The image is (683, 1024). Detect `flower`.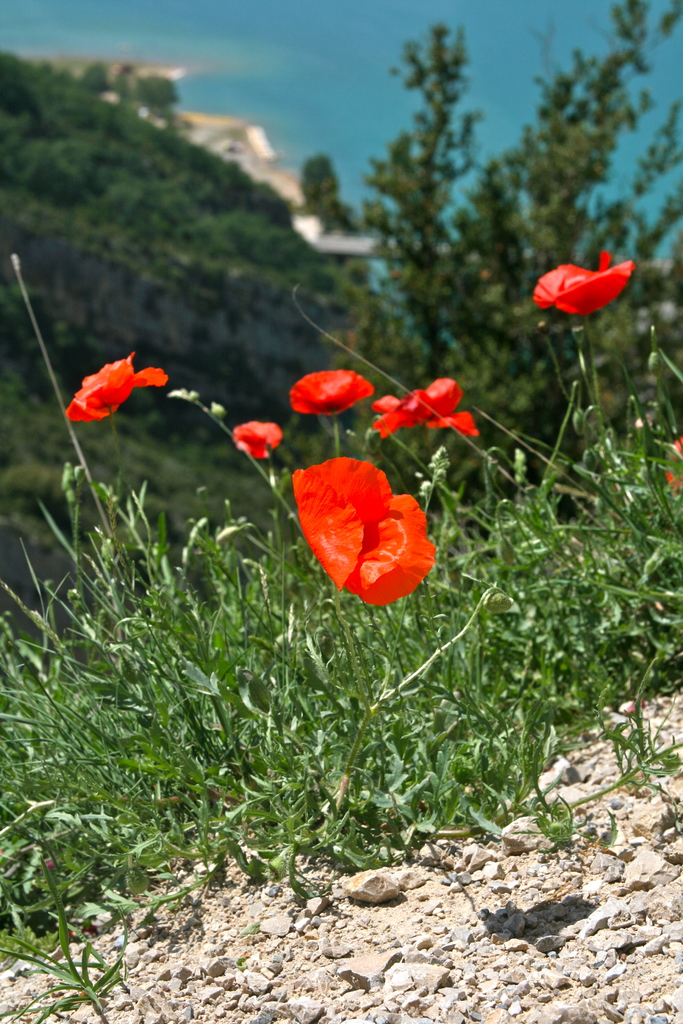
Detection: {"x1": 371, "y1": 379, "x2": 482, "y2": 440}.
